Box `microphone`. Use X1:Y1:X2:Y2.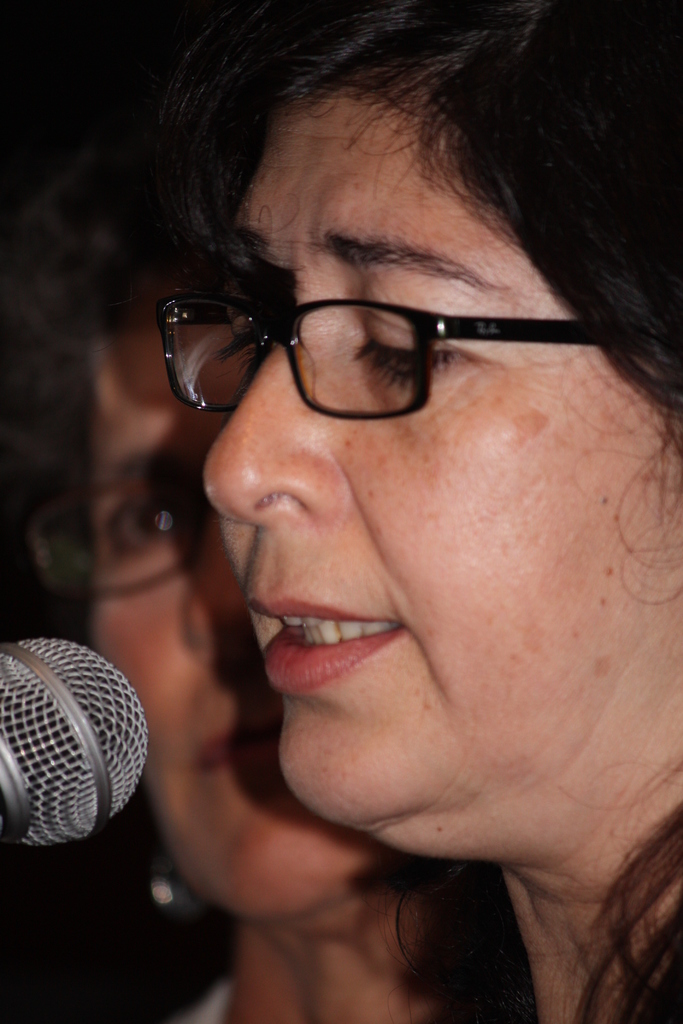
0:647:159:867.
